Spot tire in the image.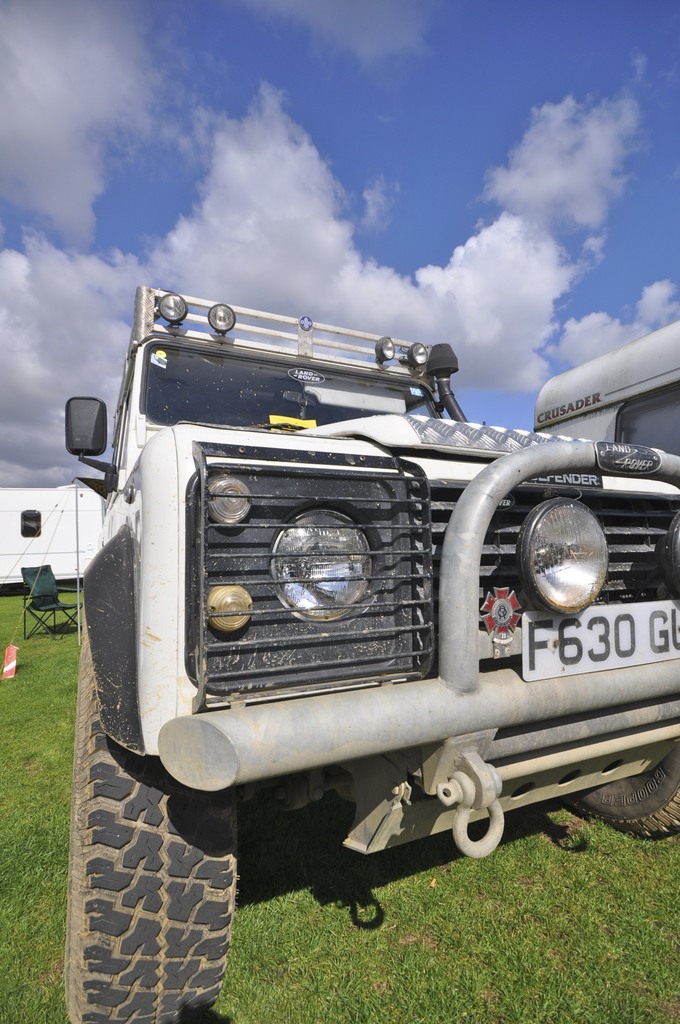
tire found at x1=65, y1=611, x2=250, y2=1019.
